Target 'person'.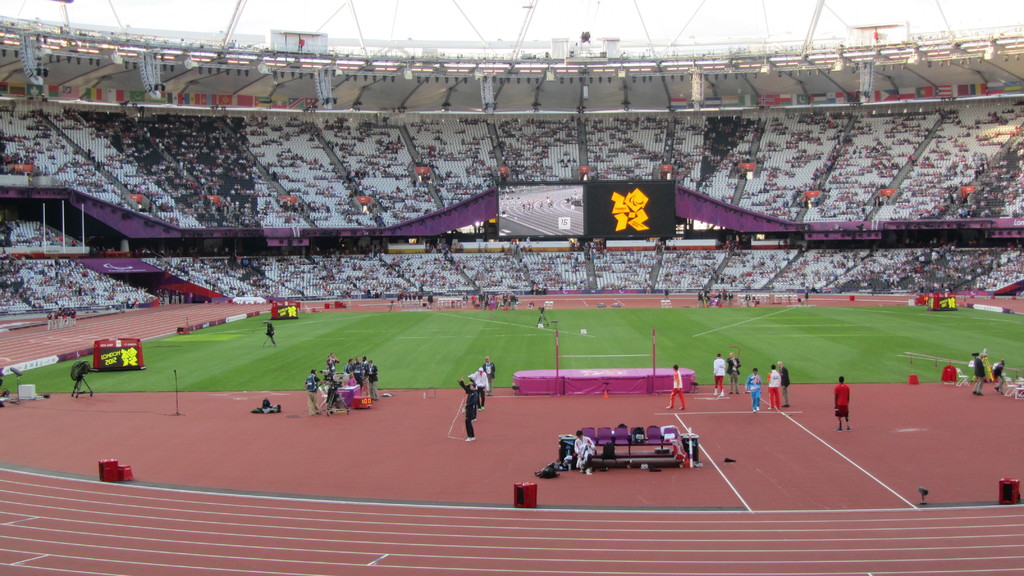
Target region: x1=467 y1=365 x2=489 y2=402.
